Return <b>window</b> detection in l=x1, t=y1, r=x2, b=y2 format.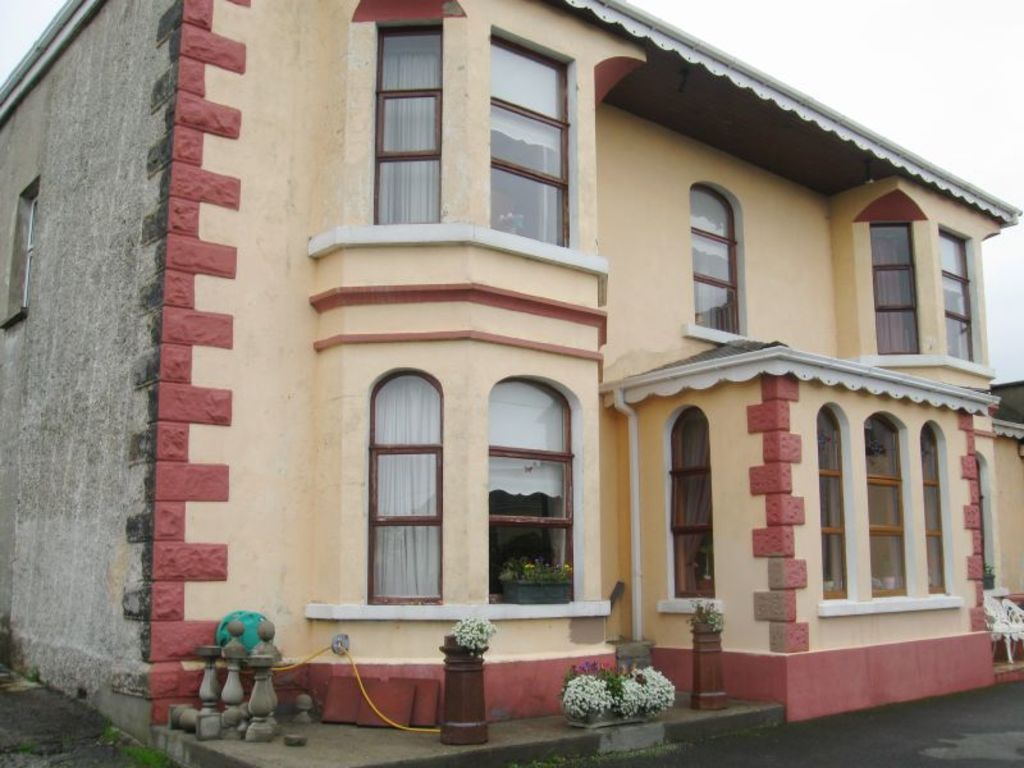
l=367, t=365, r=447, b=600.
